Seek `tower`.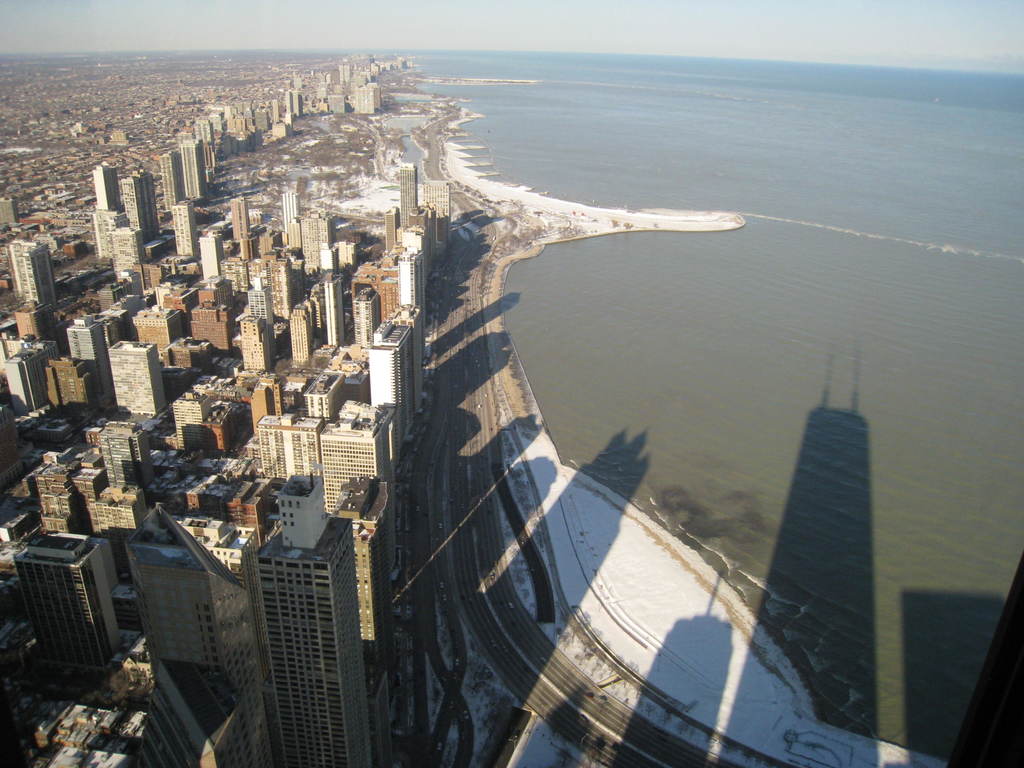
{"x1": 353, "y1": 291, "x2": 374, "y2": 349}.
